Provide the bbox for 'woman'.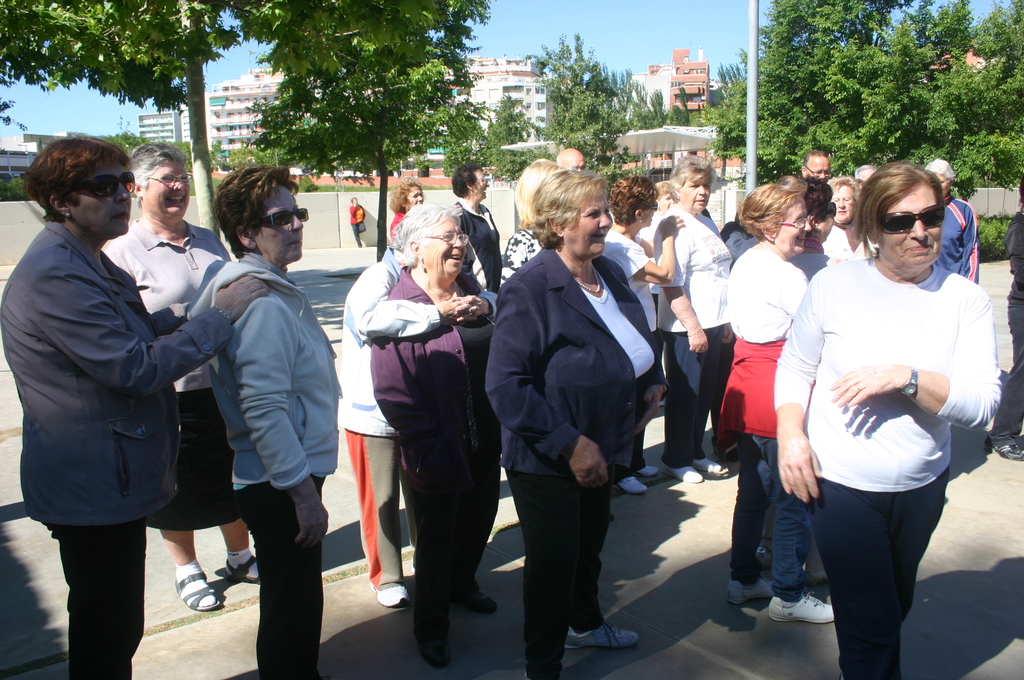
region(387, 175, 425, 236).
